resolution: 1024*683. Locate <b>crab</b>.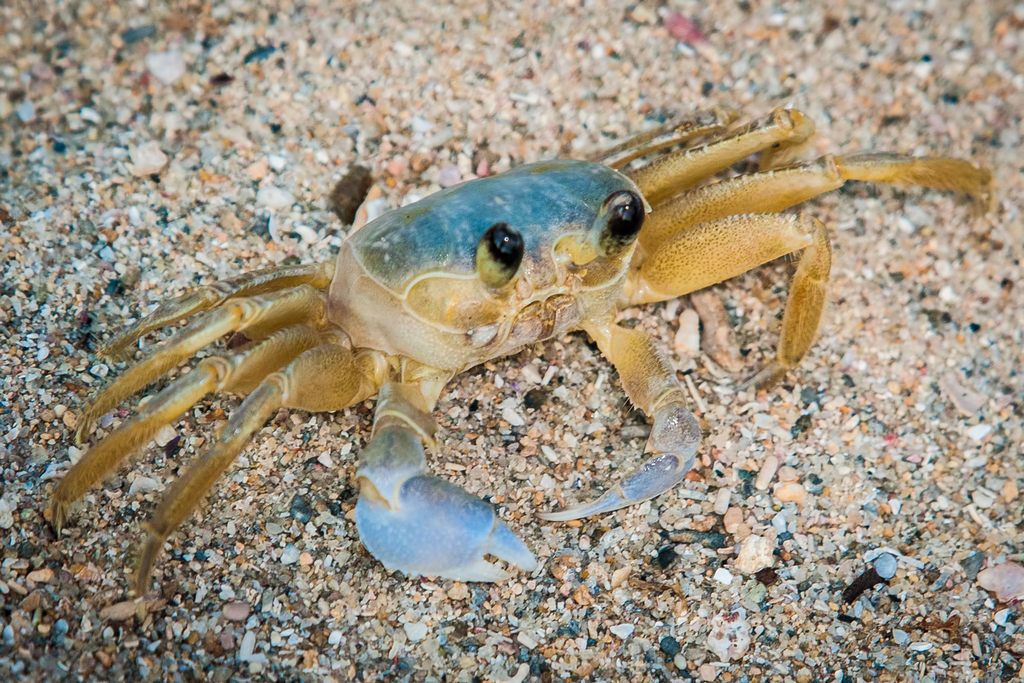
50,101,999,619.
